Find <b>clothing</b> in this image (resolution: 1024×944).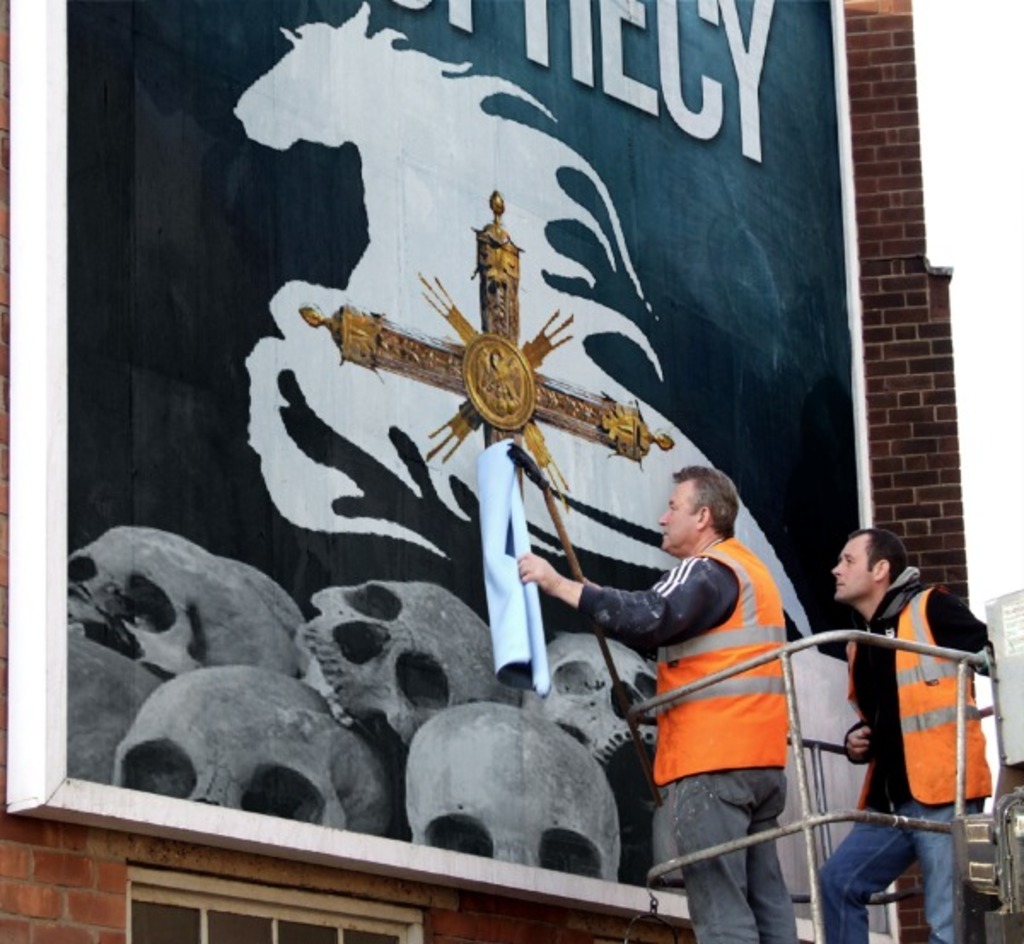
bbox=[602, 505, 816, 865].
